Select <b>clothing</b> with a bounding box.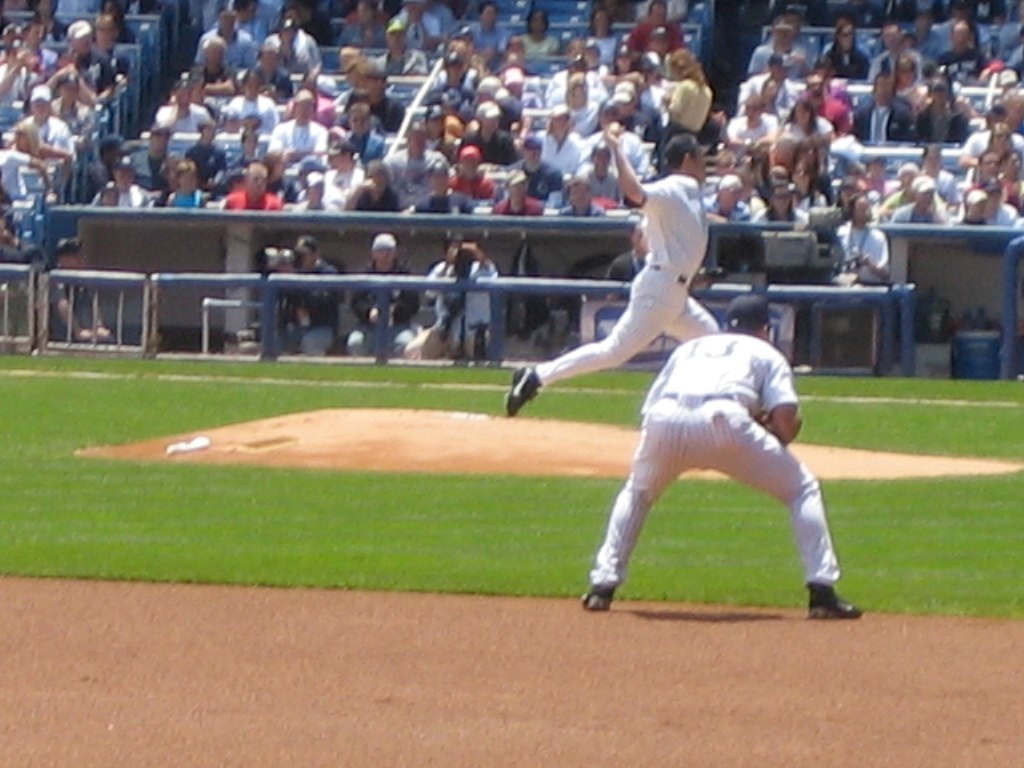
box=[781, 125, 837, 139].
